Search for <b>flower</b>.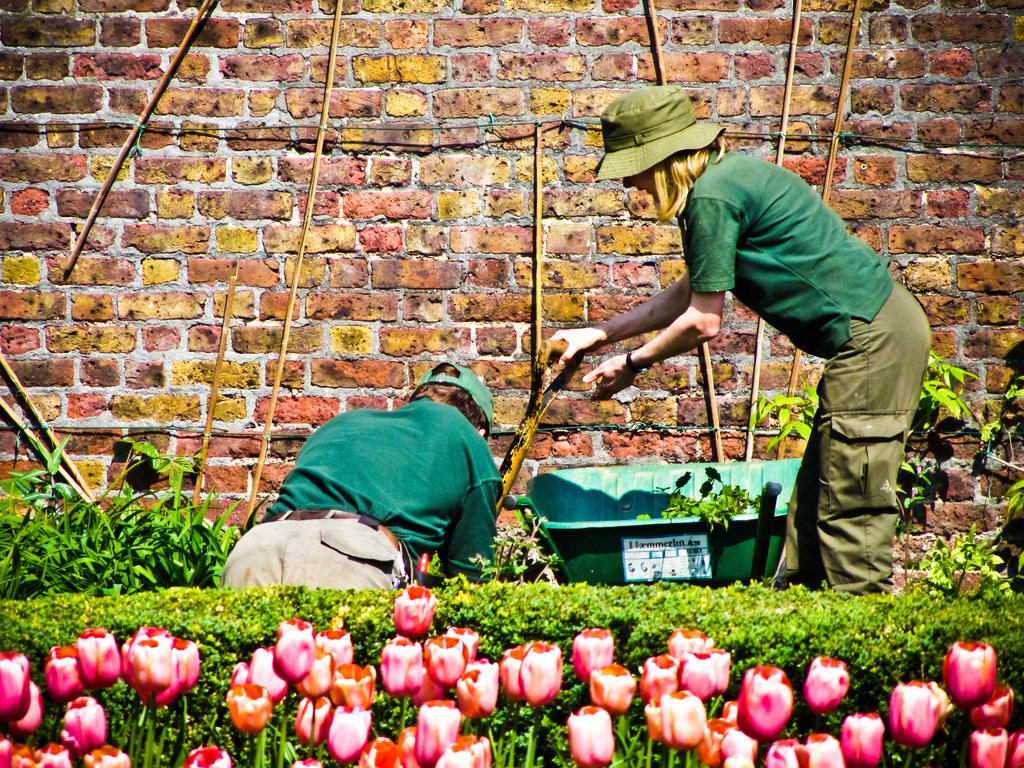
Found at [443,627,479,656].
